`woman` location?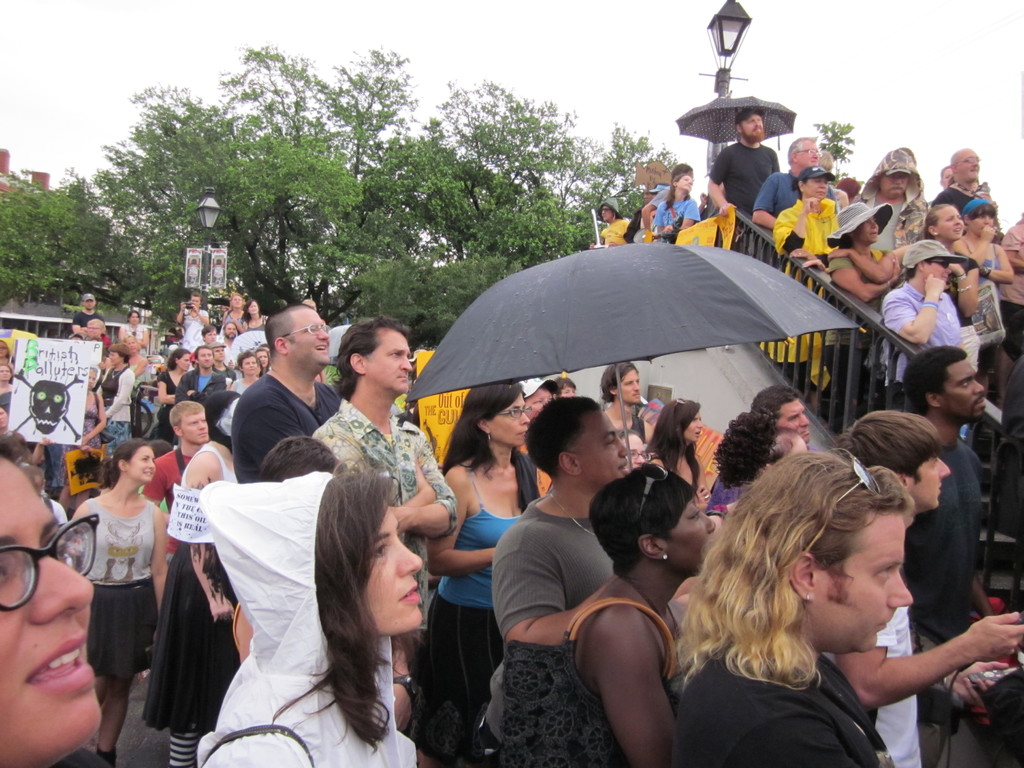
[419,381,540,767]
